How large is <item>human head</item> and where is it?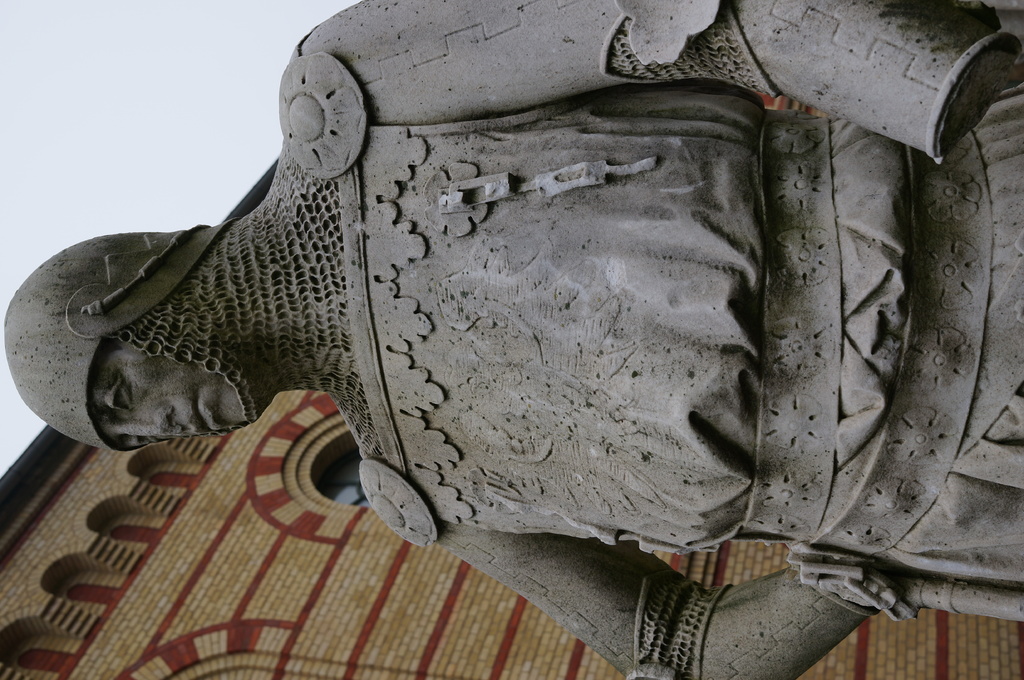
Bounding box: <bbox>0, 218, 274, 454</bbox>.
